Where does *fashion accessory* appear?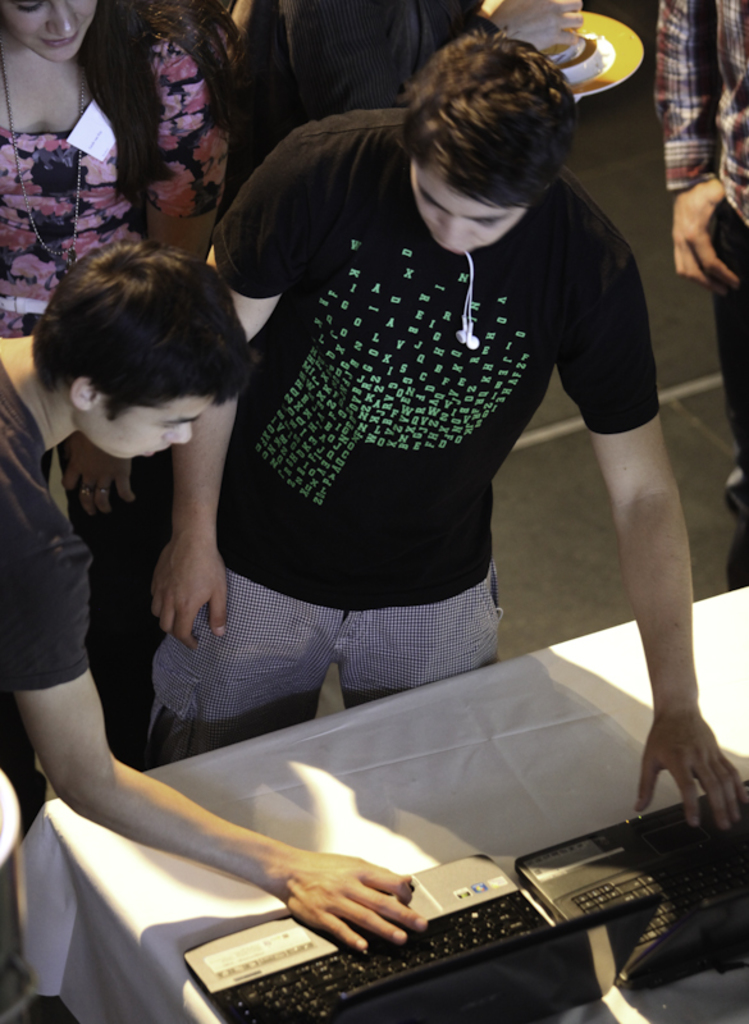
Appears at region(0, 38, 88, 268).
